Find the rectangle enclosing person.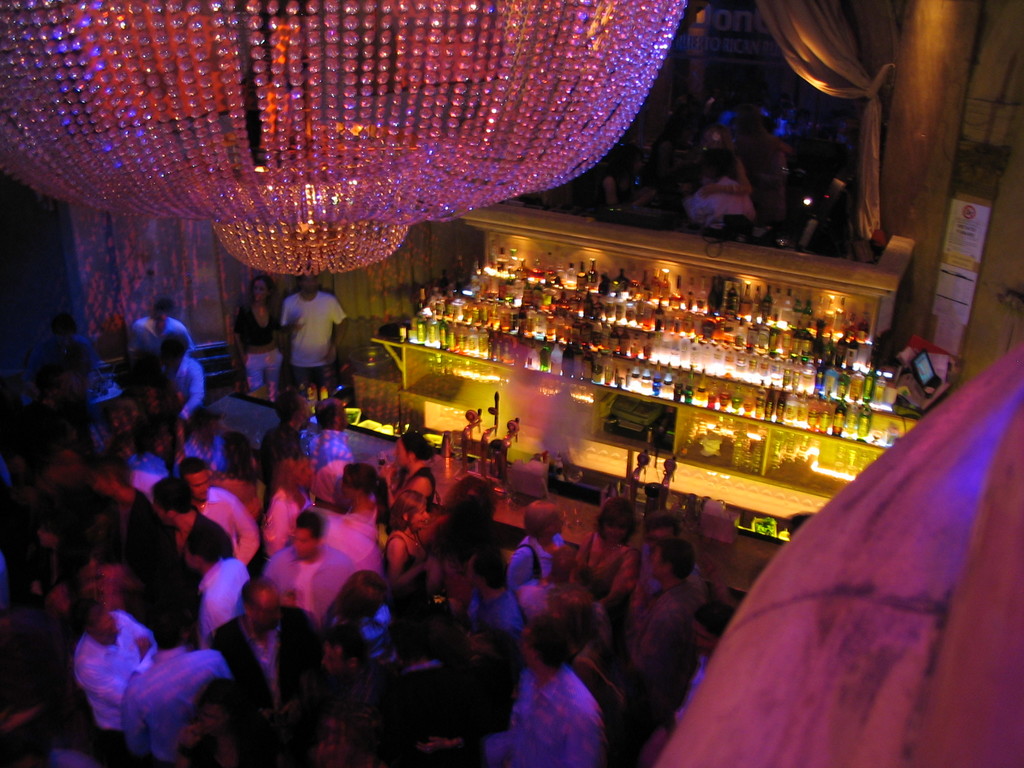
Rect(159, 331, 207, 426).
